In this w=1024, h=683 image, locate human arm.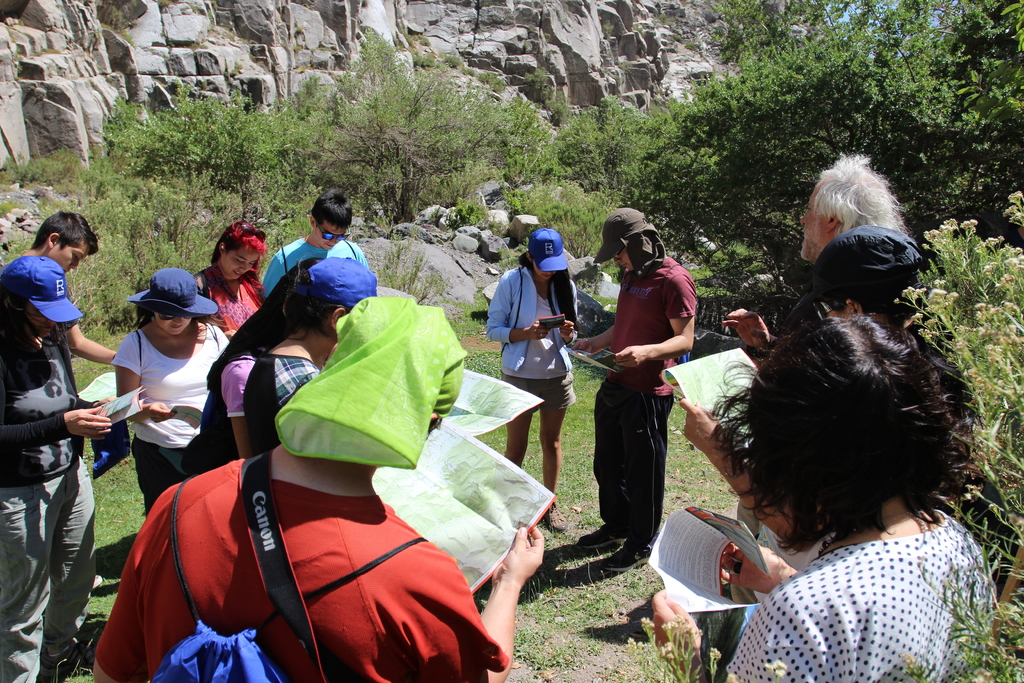
Bounding box: {"x1": 696, "y1": 531, "x2": 802, "y2": 602}.
